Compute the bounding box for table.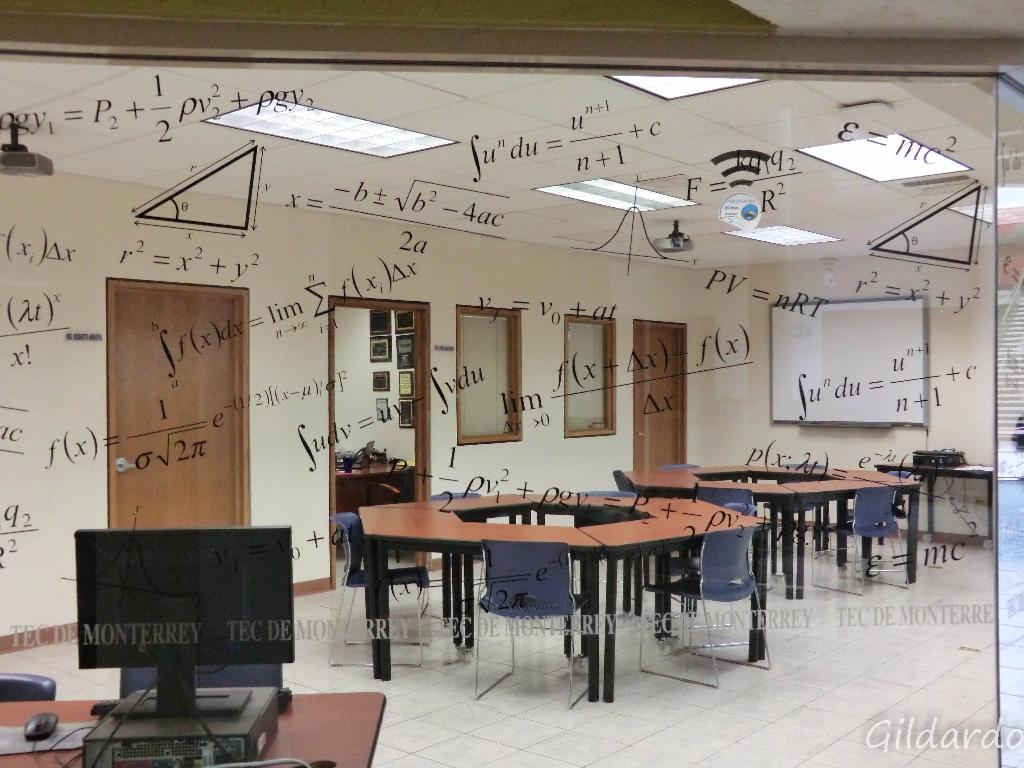
(876, 463, 993, 547).
